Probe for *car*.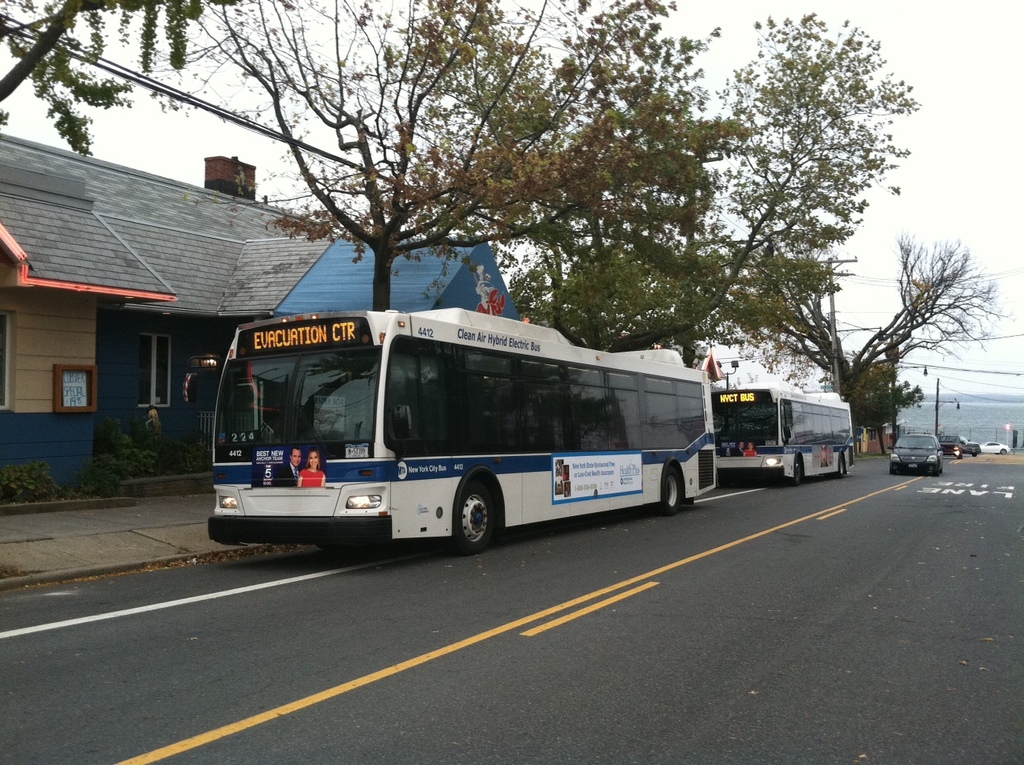
Probe result: box(977, 438, 1014, 454).
